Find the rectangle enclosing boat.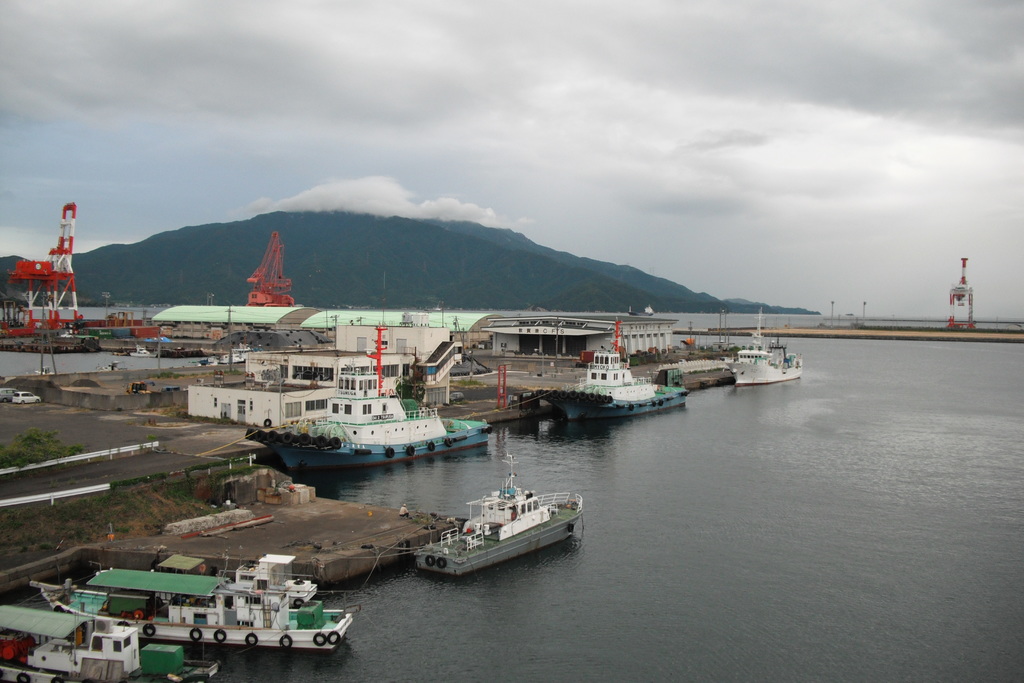
<box>0,602,221,682</box>.
